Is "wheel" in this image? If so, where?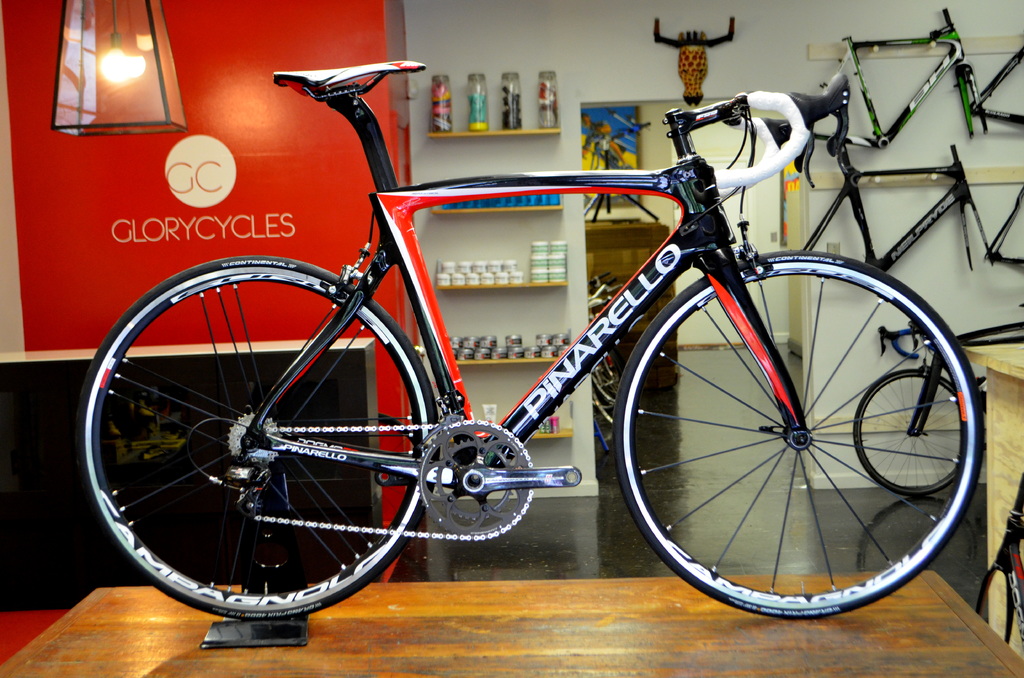
Yes, at box=[75, 249, 444, 619].
